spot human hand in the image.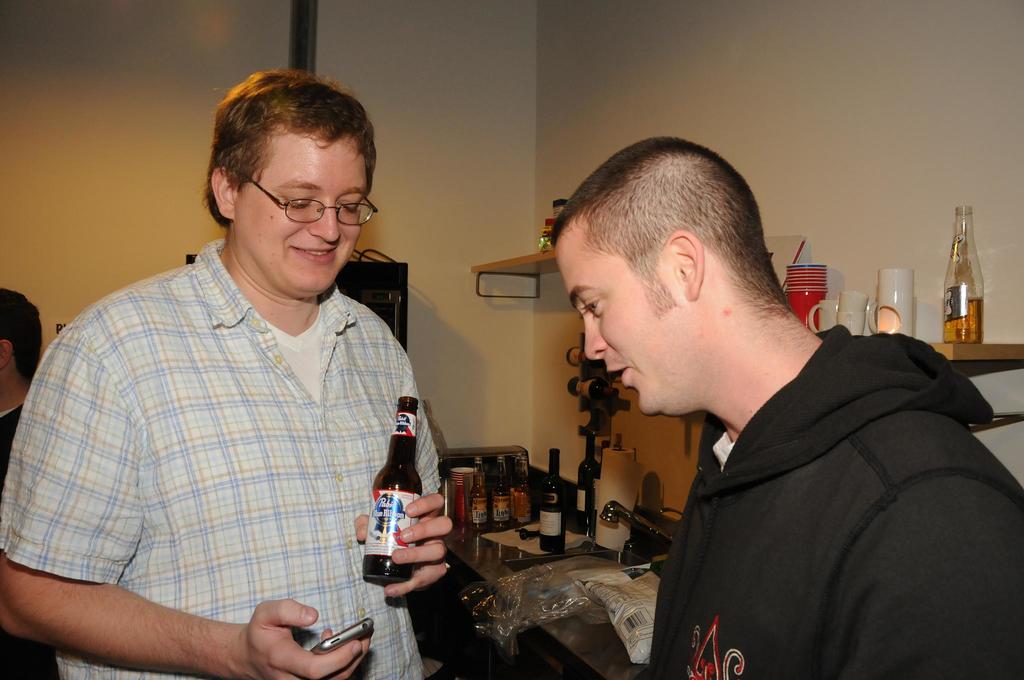
human hand found at rect(197, 592, 349, 671).
